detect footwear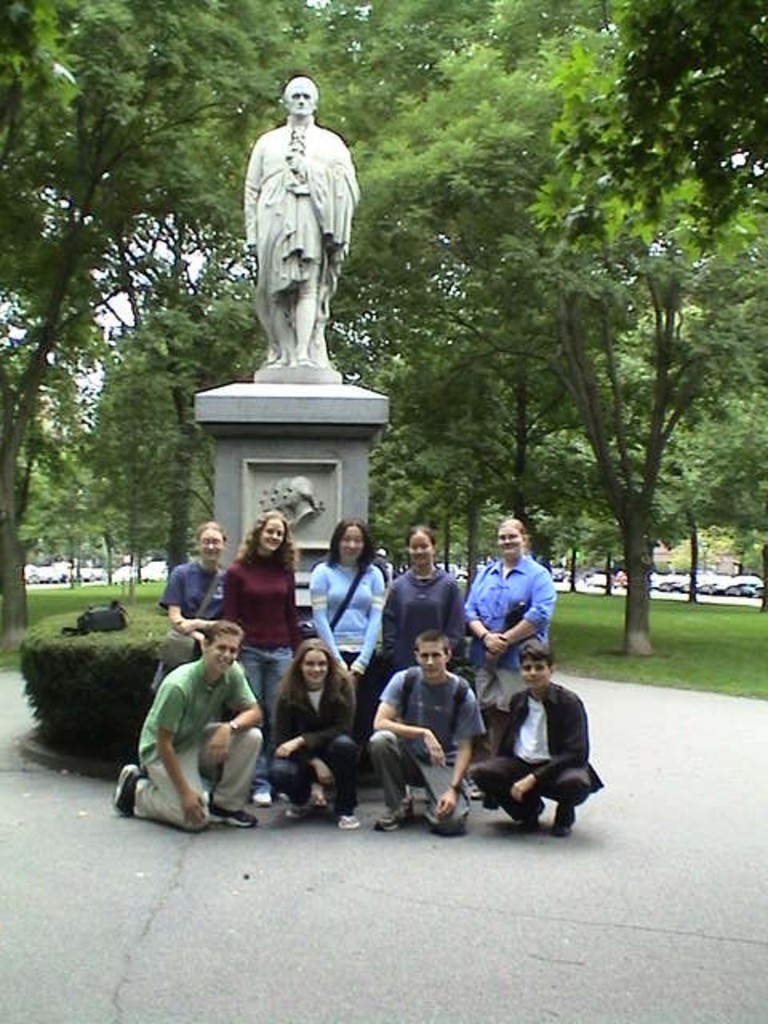
x1=466, y1=774, x2=483, y2=800
